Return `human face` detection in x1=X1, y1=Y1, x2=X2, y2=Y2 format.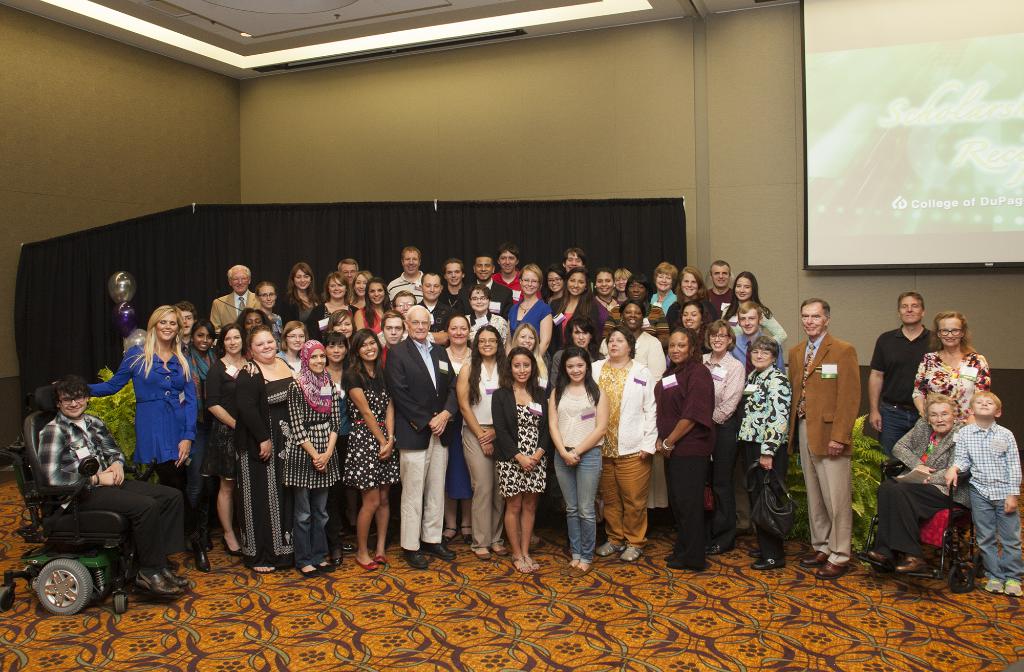
x1=898, y1=297, x2=923, y2=324.
